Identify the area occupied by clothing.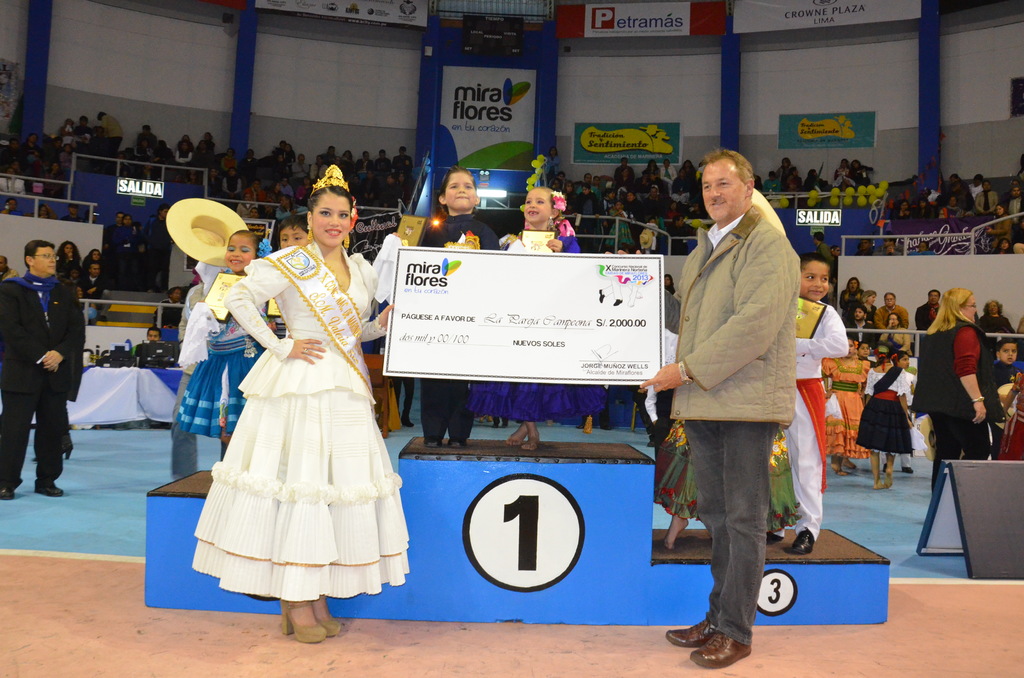
Area: rect(896, 182, 1023, 257).
